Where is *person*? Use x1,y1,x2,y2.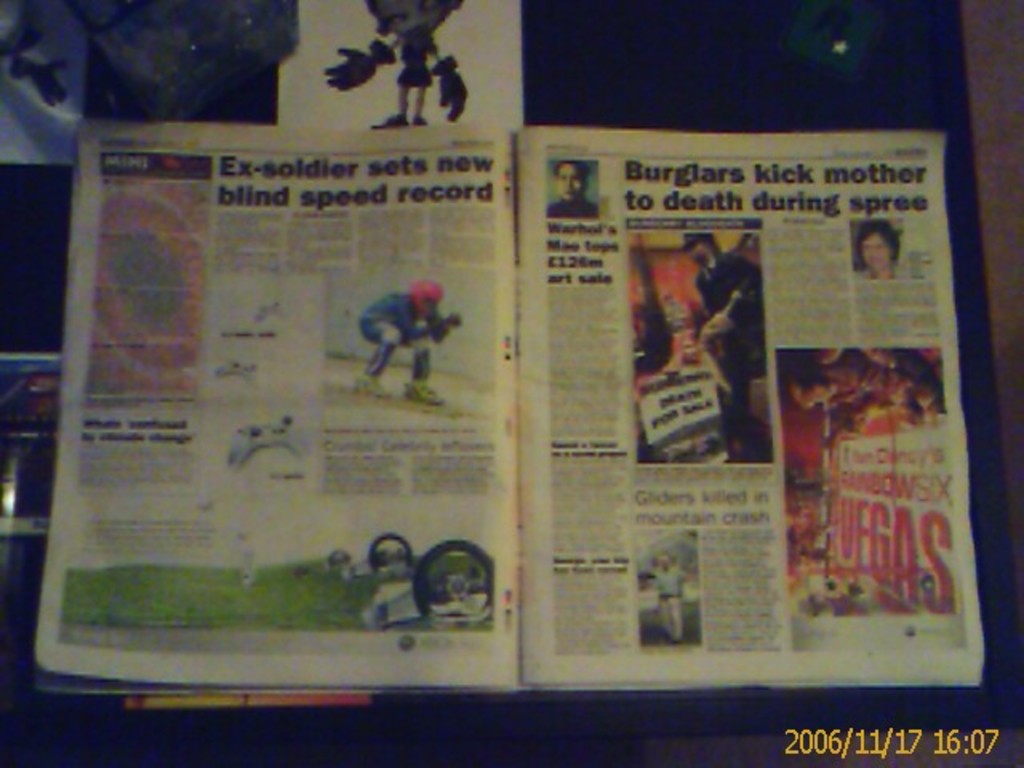
653,555,690,640.
